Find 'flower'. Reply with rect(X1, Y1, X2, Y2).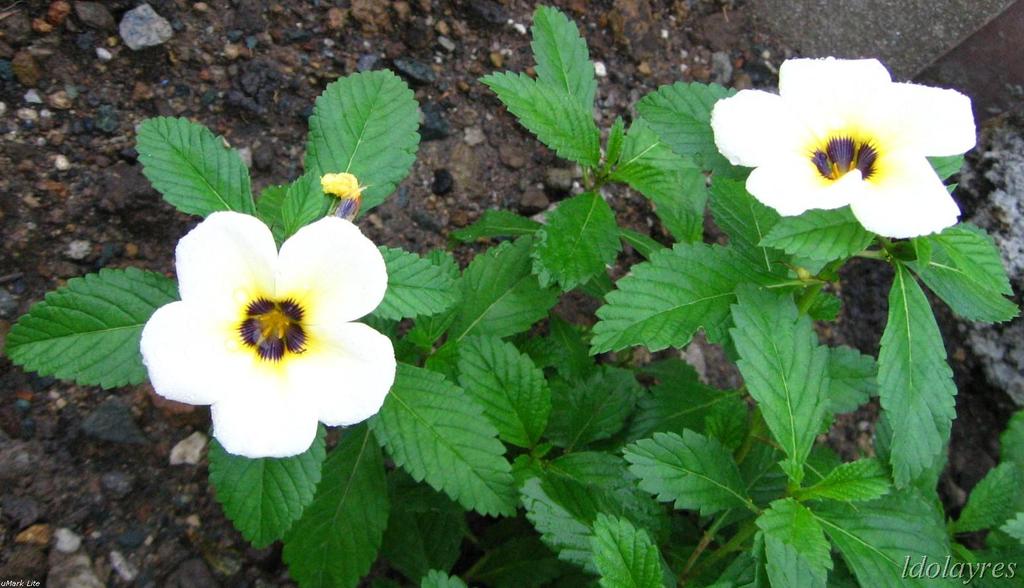
rect(708, 56, 978, 241).
